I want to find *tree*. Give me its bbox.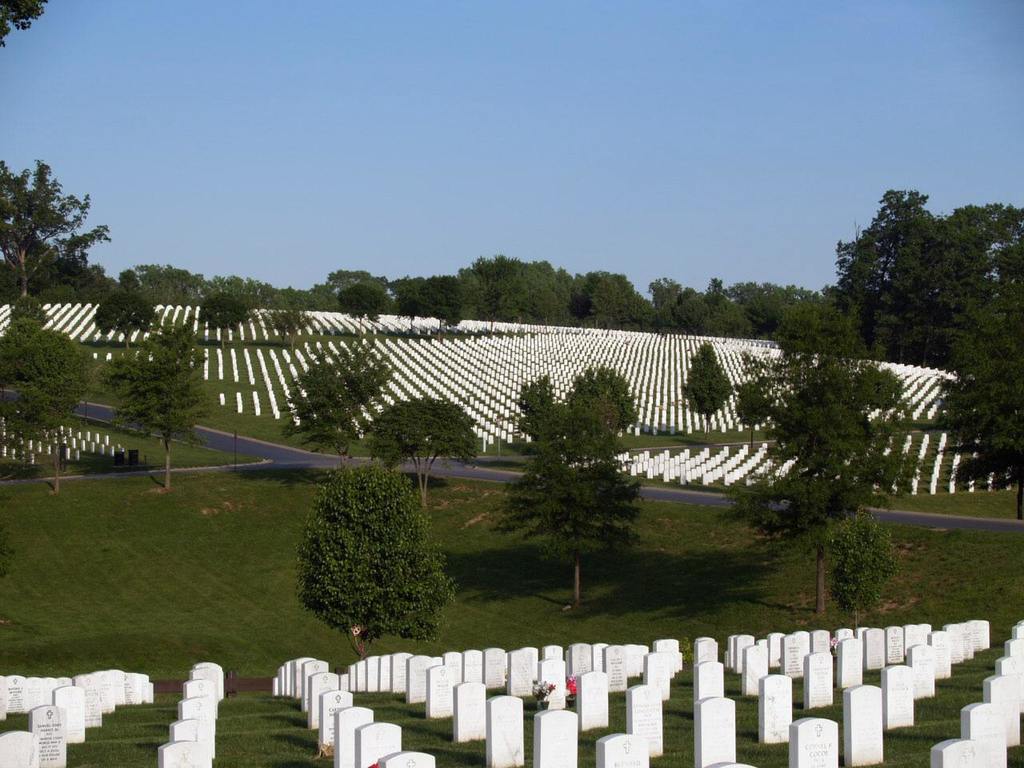
{"x1": 198, "y1": 286, "x2": 248, "y2": 346}.
